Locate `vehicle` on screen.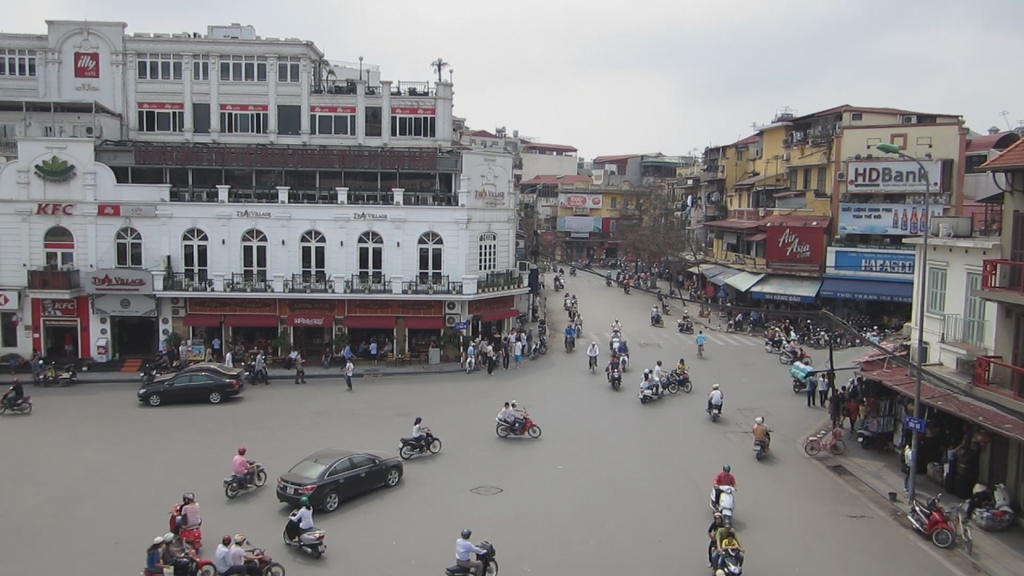
On screen at 225 455 270 504.
